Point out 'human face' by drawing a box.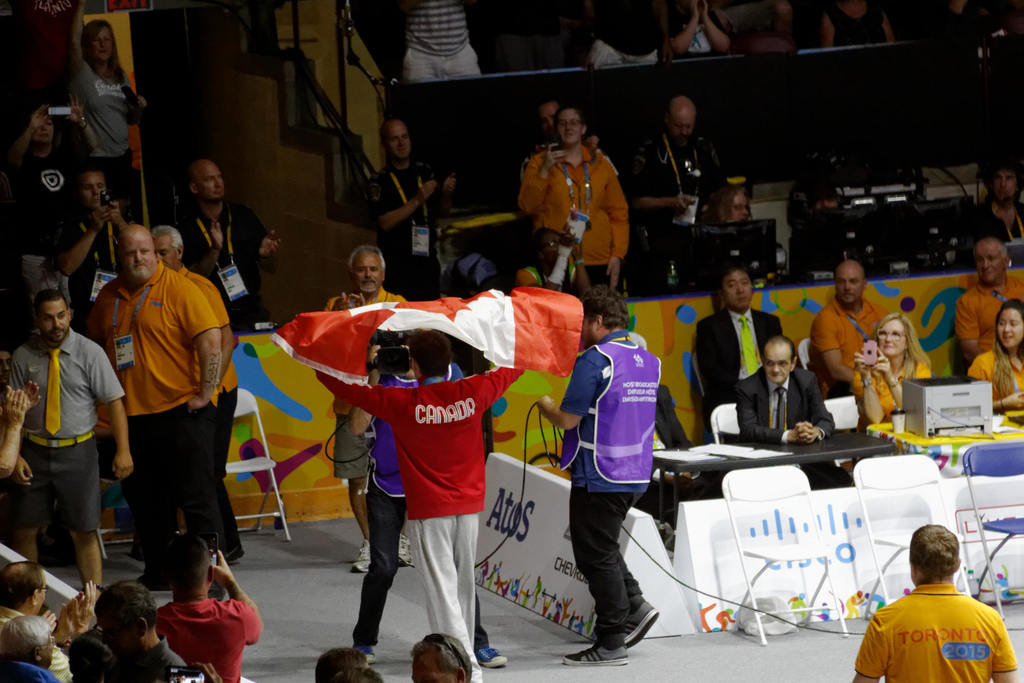
detection(125, 234, 156, 280).
